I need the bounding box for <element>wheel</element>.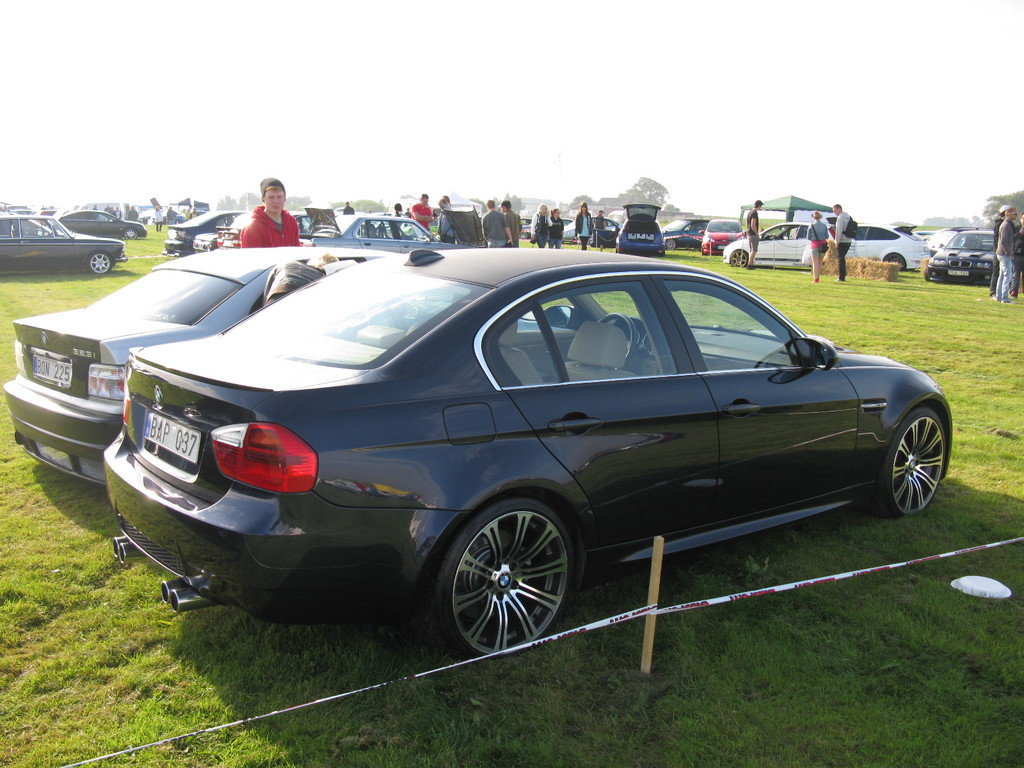
Here it is: (730, 252, 749, 271).
